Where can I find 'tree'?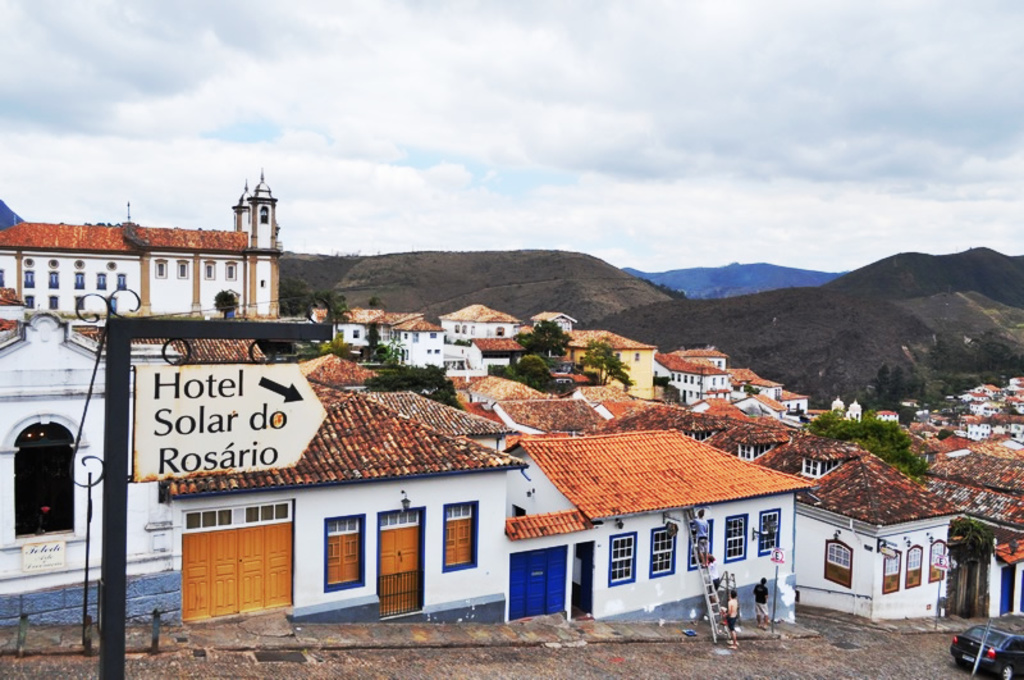
You can find it at 521:360:572:392.
